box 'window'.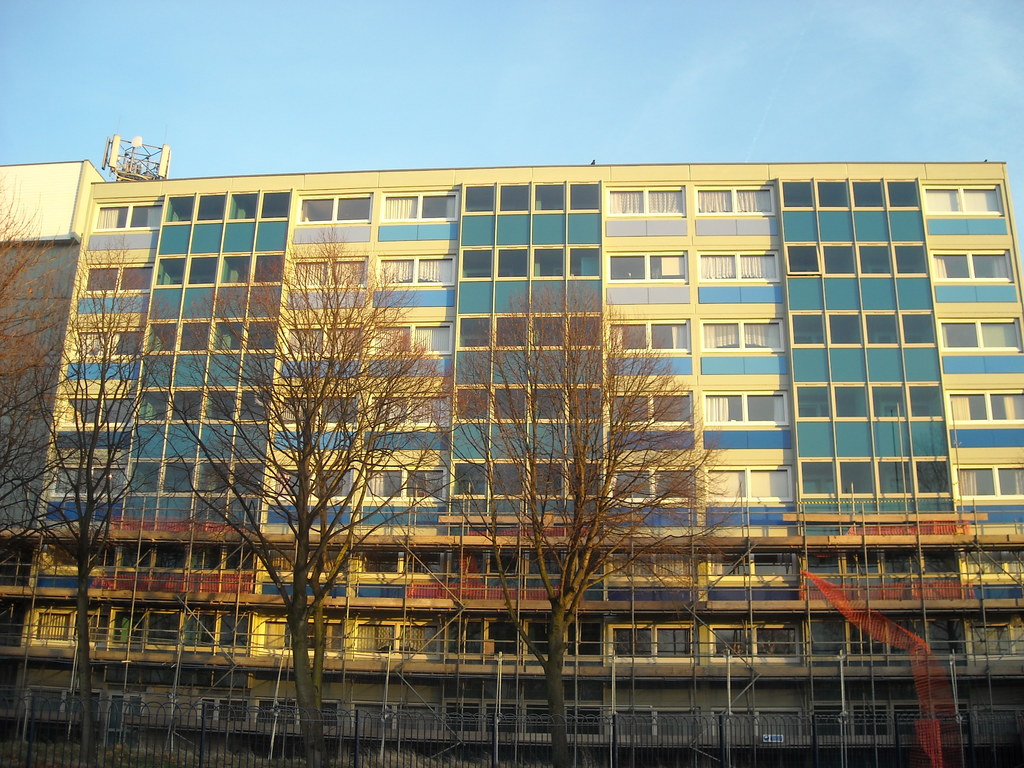
{"x1": 931, "y1": 244, "x2": 1011, "y2": 282}.
